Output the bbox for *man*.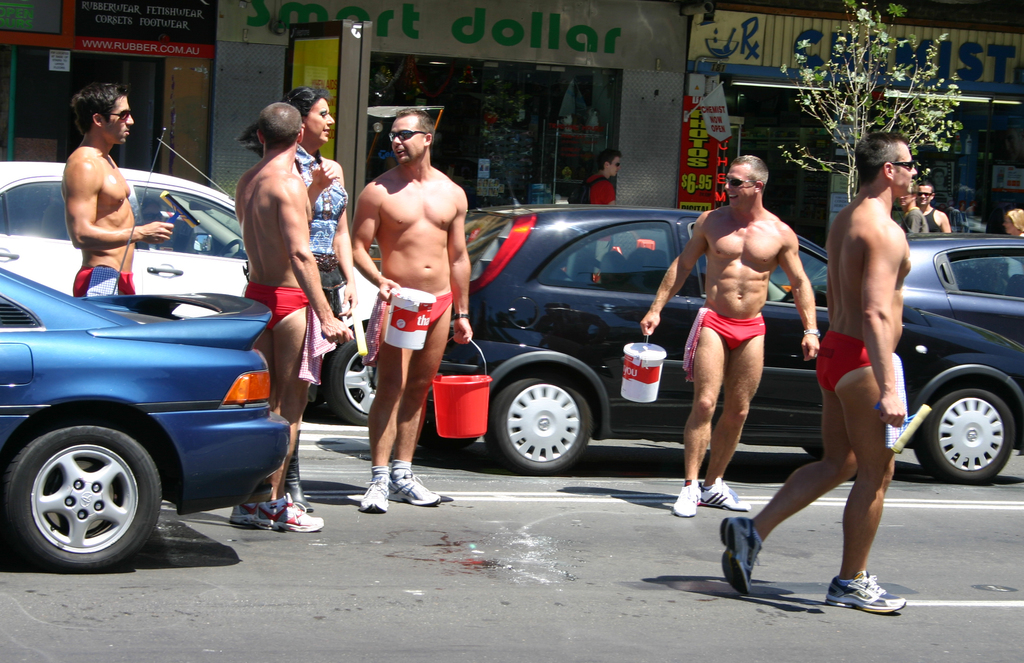
[left=717, top=132, right=916, bottom=612].
